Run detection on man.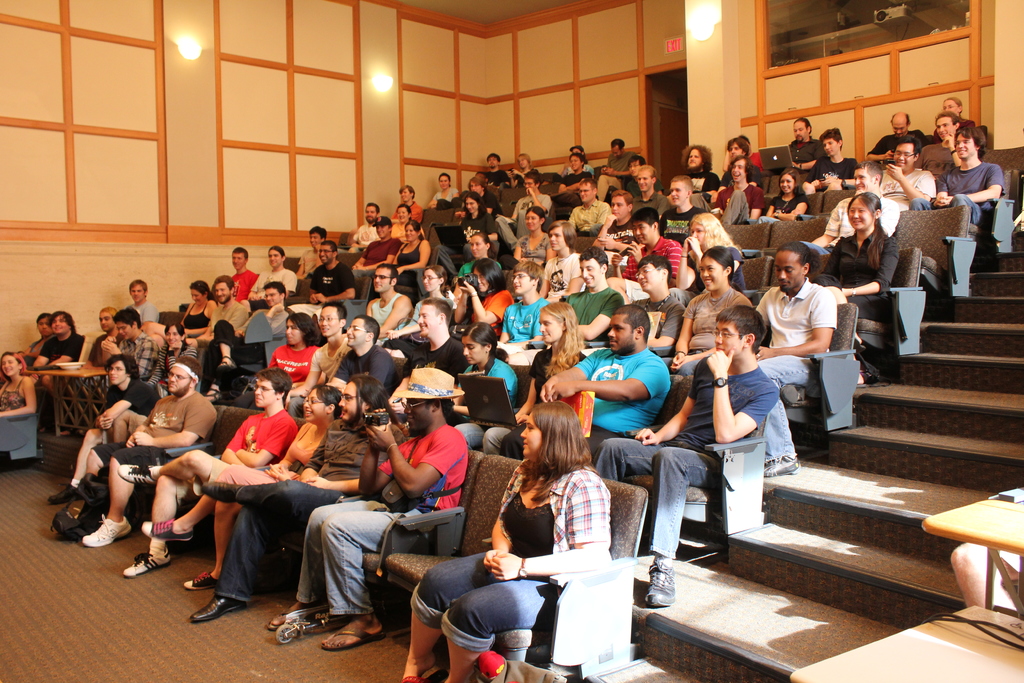
Result: box(598, 136, 634, 199).
